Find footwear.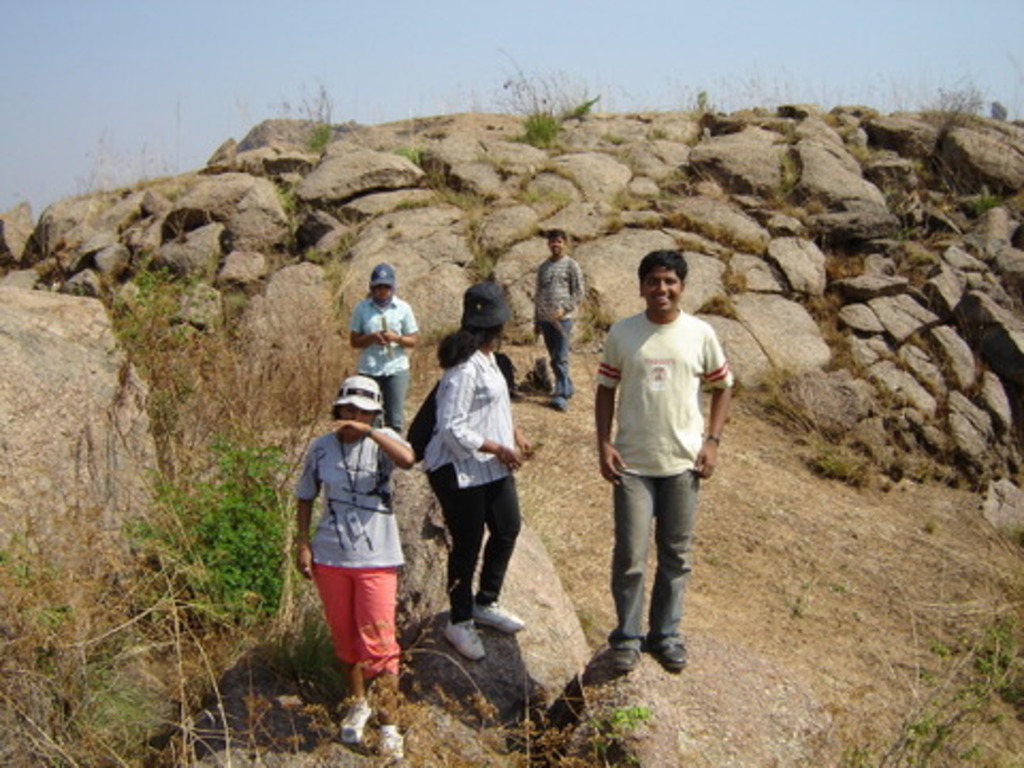
(442,610,480,657).
